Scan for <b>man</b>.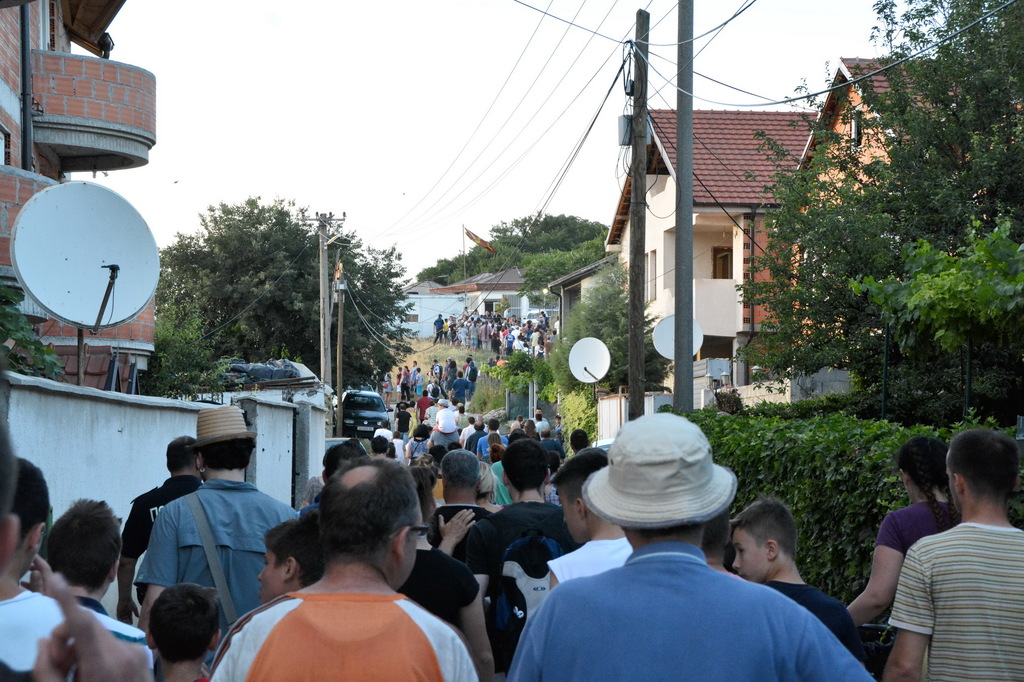
Scan result: bbox(879, 427, 1023, 681).
